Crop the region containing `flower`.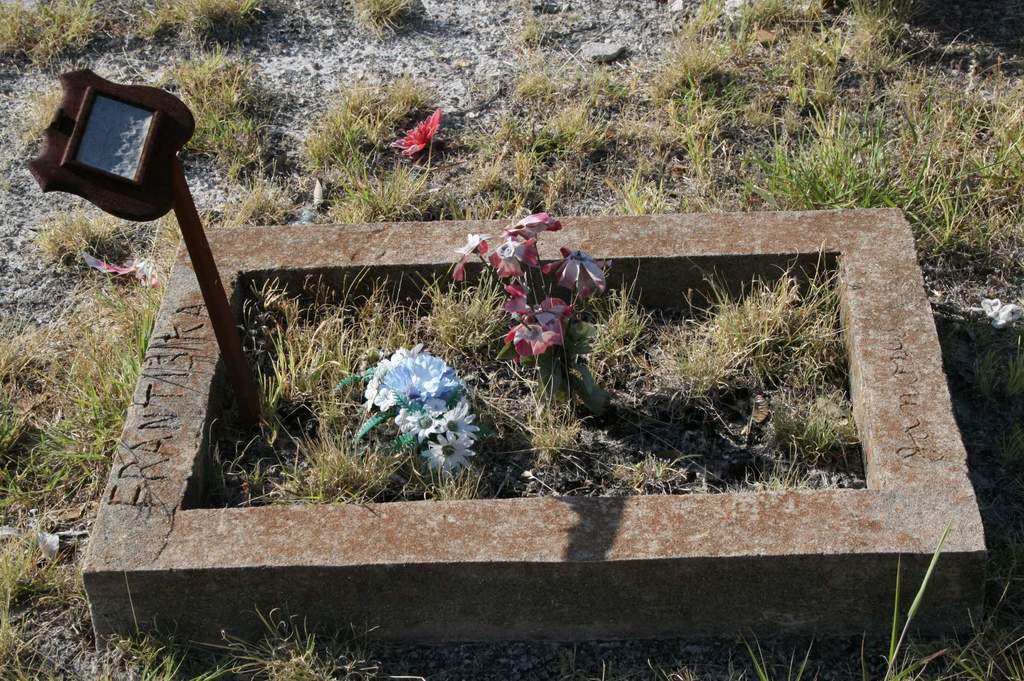
Crop region: x1=378, y1=109, x2=452, y2=157.
